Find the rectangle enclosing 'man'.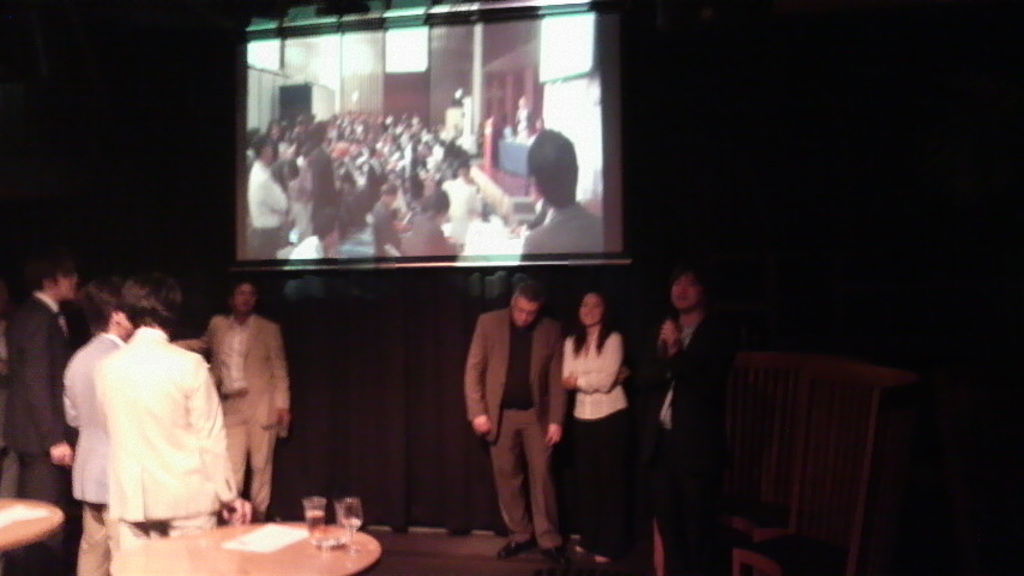
bbox(453, 265, 564, 552).
